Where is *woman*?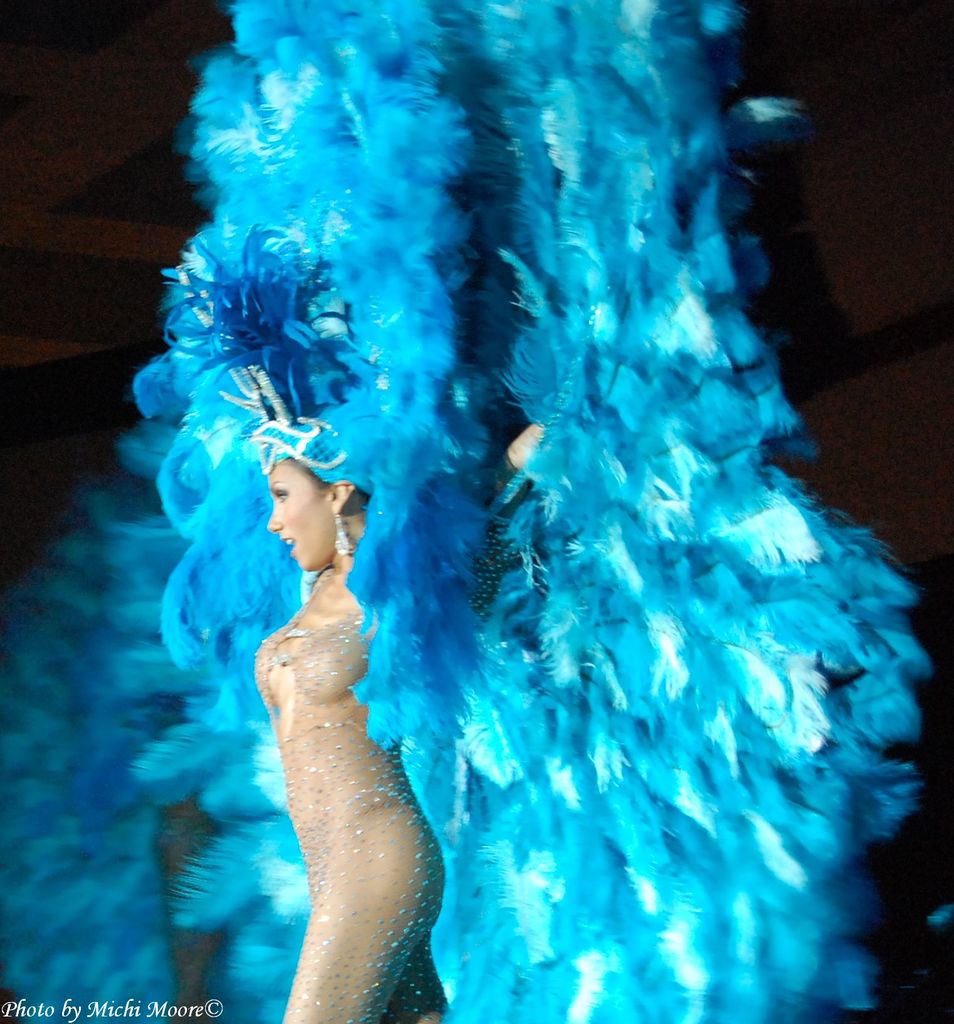
247:423:530:1023.
